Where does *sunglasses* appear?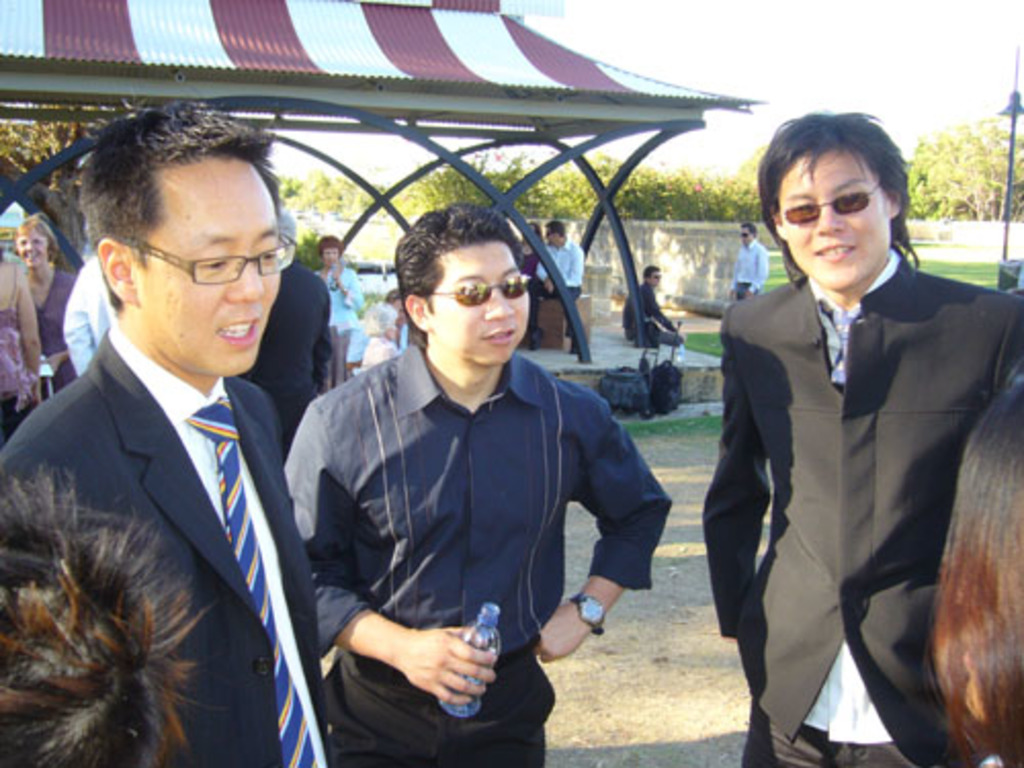
Appears at bbox=(774, 174, 893, 227).
